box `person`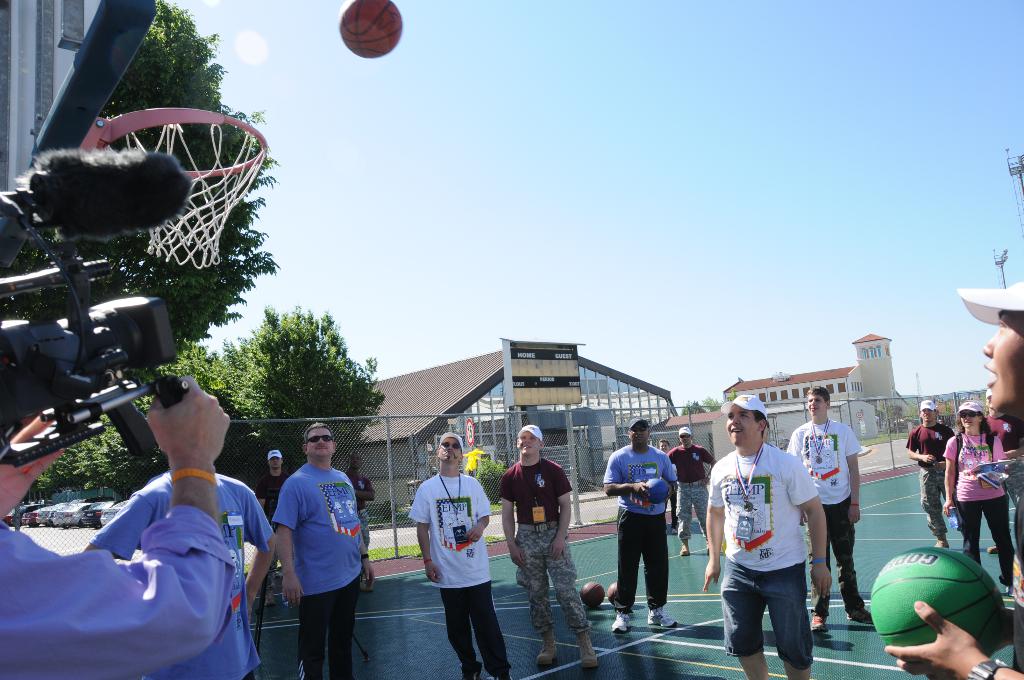
[941, 403, 1010, 597]
